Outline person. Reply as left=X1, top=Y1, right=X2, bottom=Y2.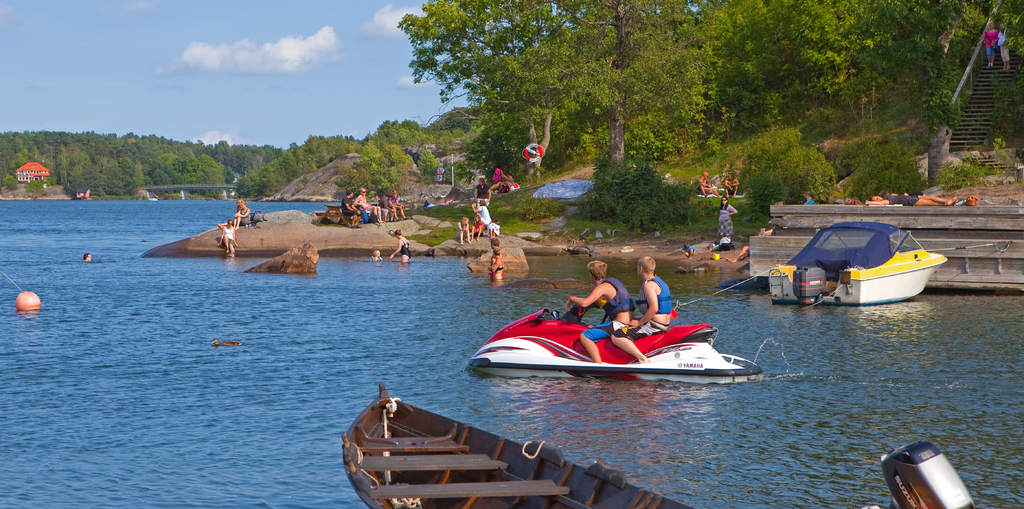
left=996, top=19, right=1012, bottom=68.
